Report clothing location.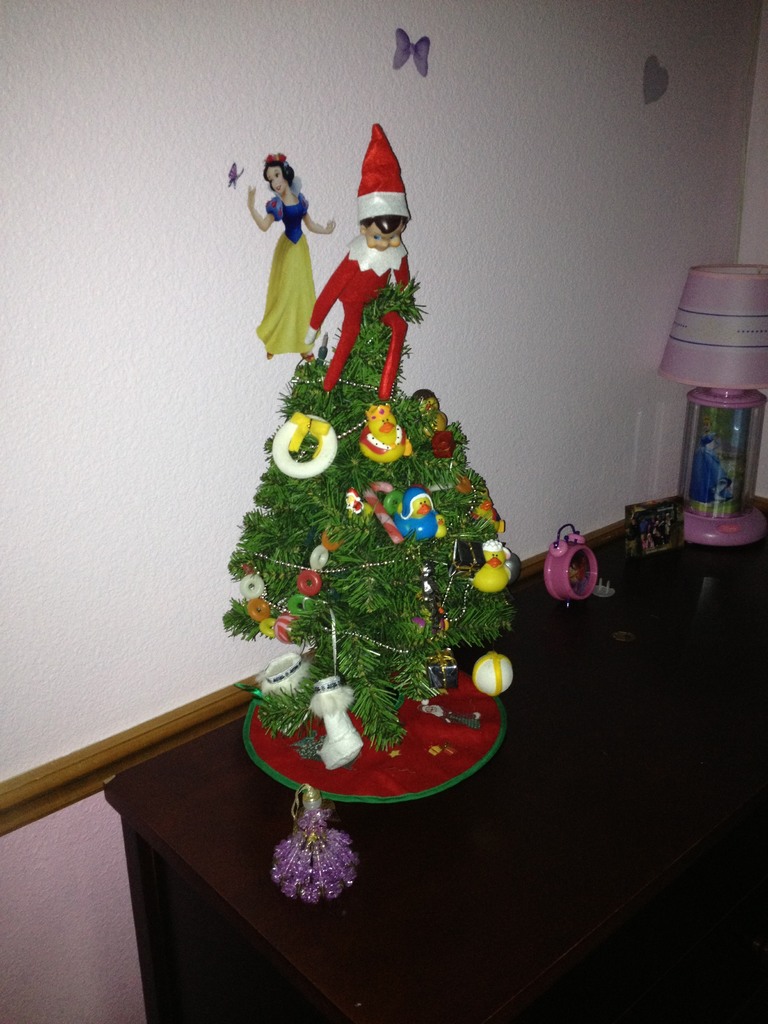
Report: 308/232/417/406.
